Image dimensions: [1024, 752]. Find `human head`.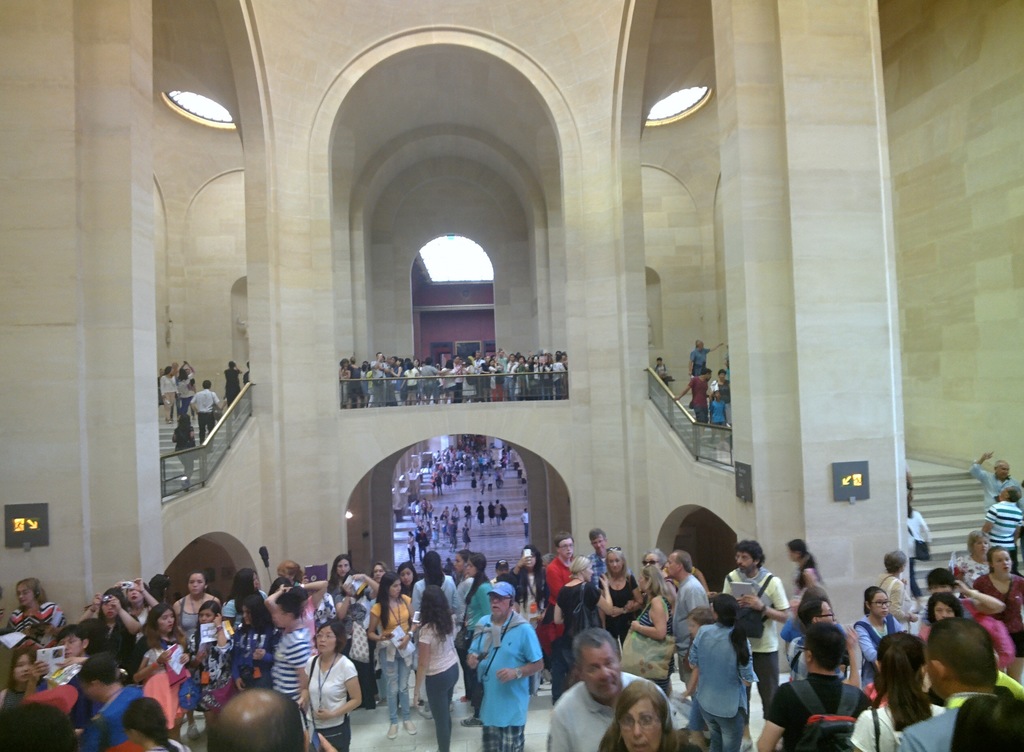
Rect(371, 560, 386, 580).
